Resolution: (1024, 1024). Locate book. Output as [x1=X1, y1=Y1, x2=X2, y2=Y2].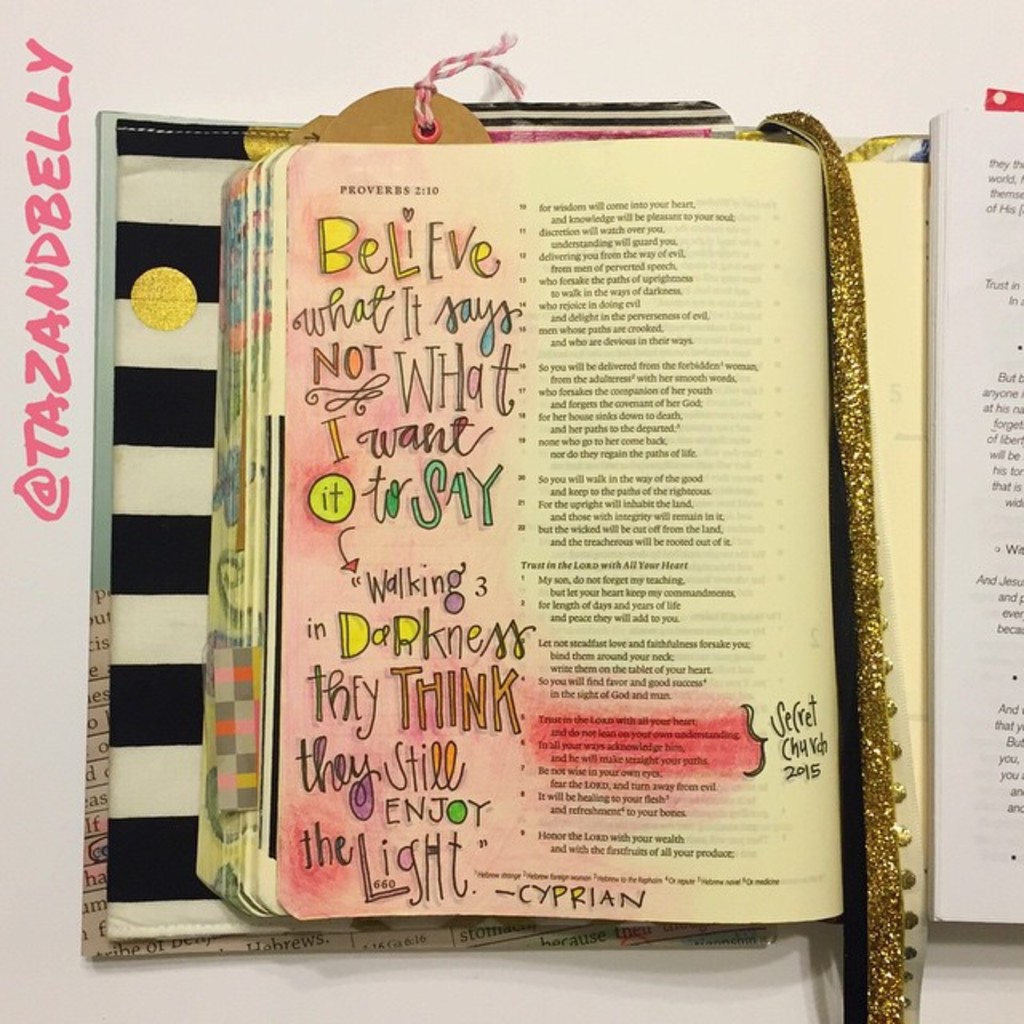
[x1=202, y1=110, x2=1022, y2=944].
